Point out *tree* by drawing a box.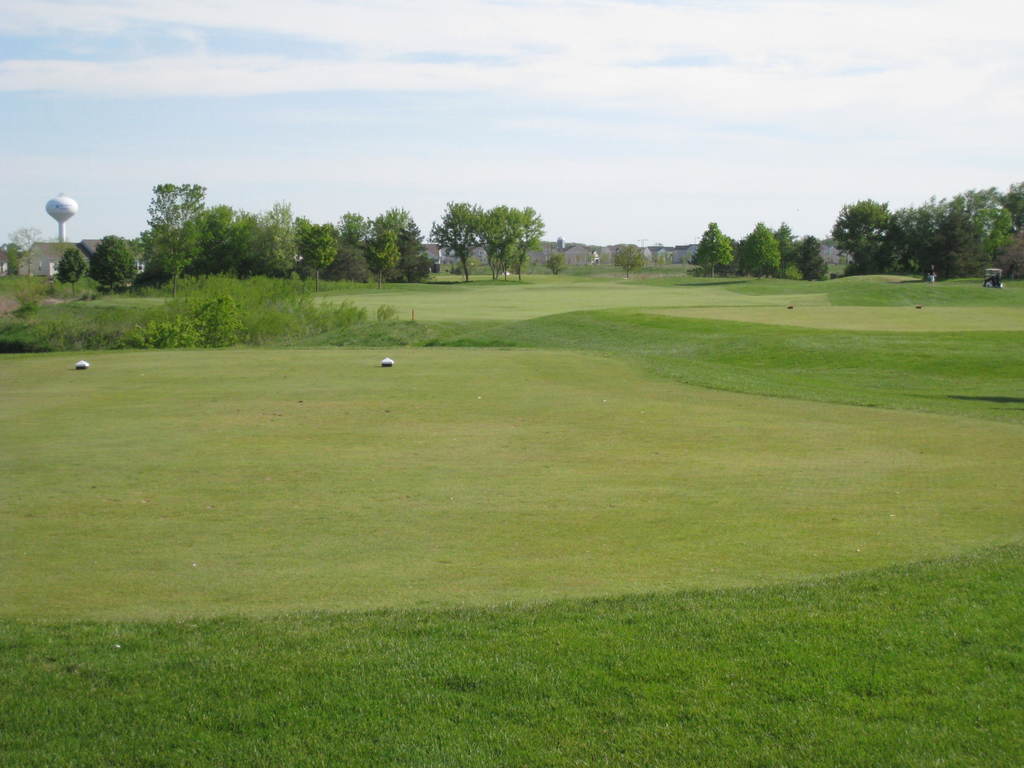
BBox(546, 248, 572, 275).
